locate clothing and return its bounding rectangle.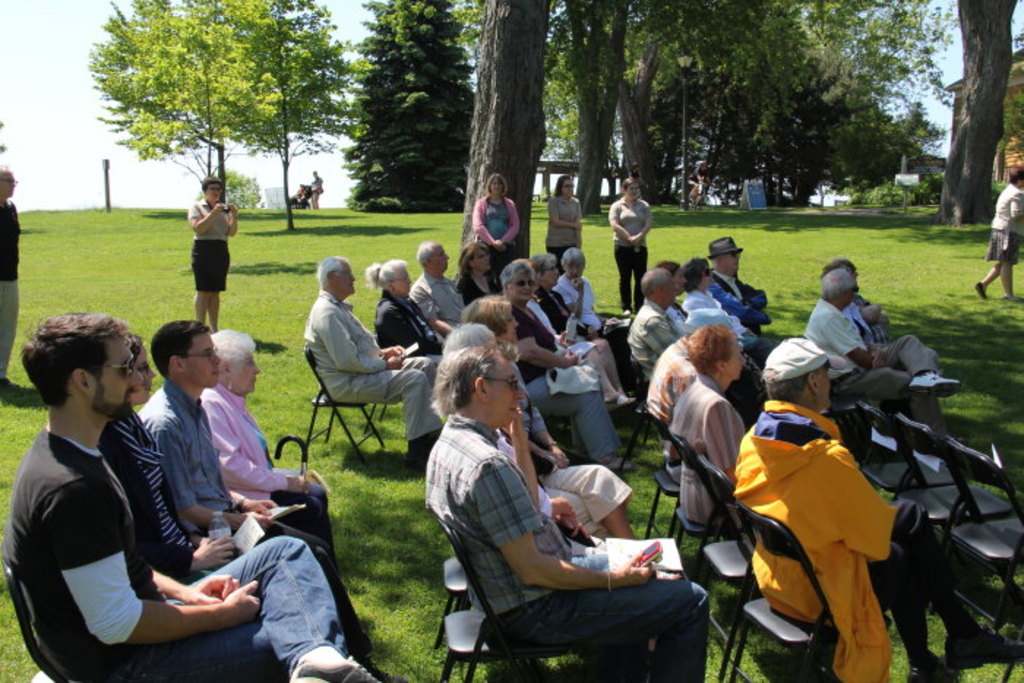
x1=433 y1=390 x2=682 y2=652.
